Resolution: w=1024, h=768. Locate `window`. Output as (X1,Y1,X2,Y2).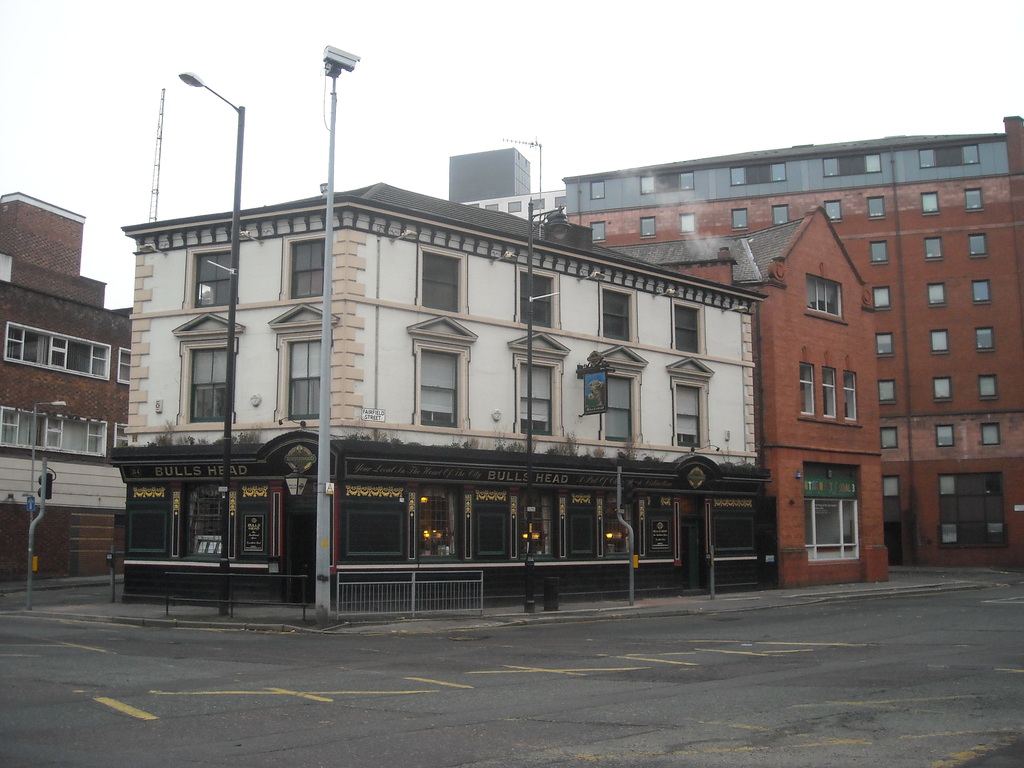
(668,298,707,353).
